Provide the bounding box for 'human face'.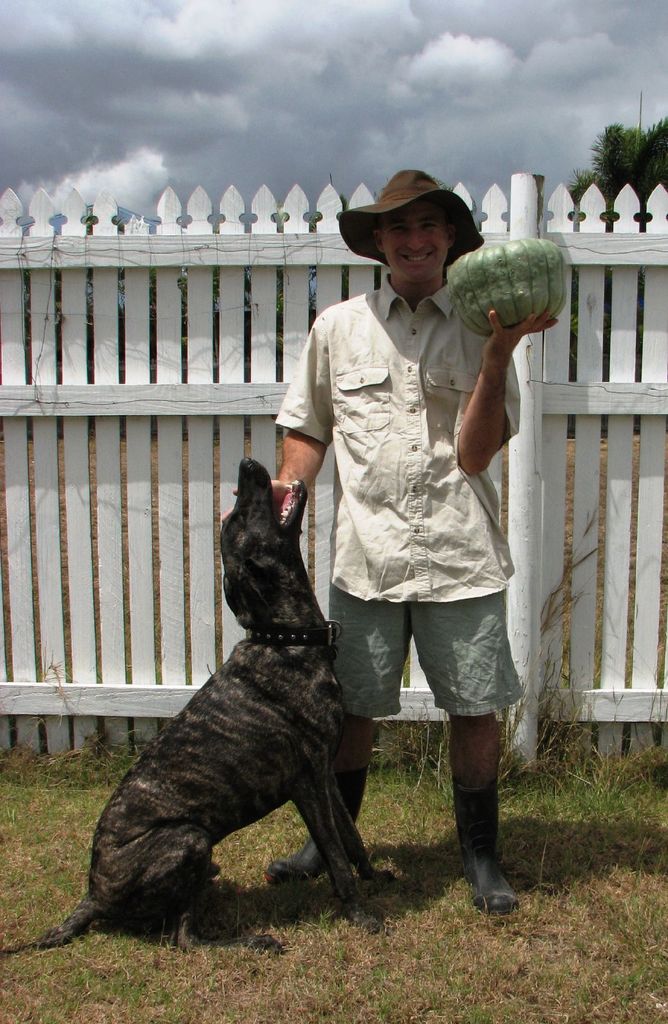
Rect(379, 200, 456, 282).
